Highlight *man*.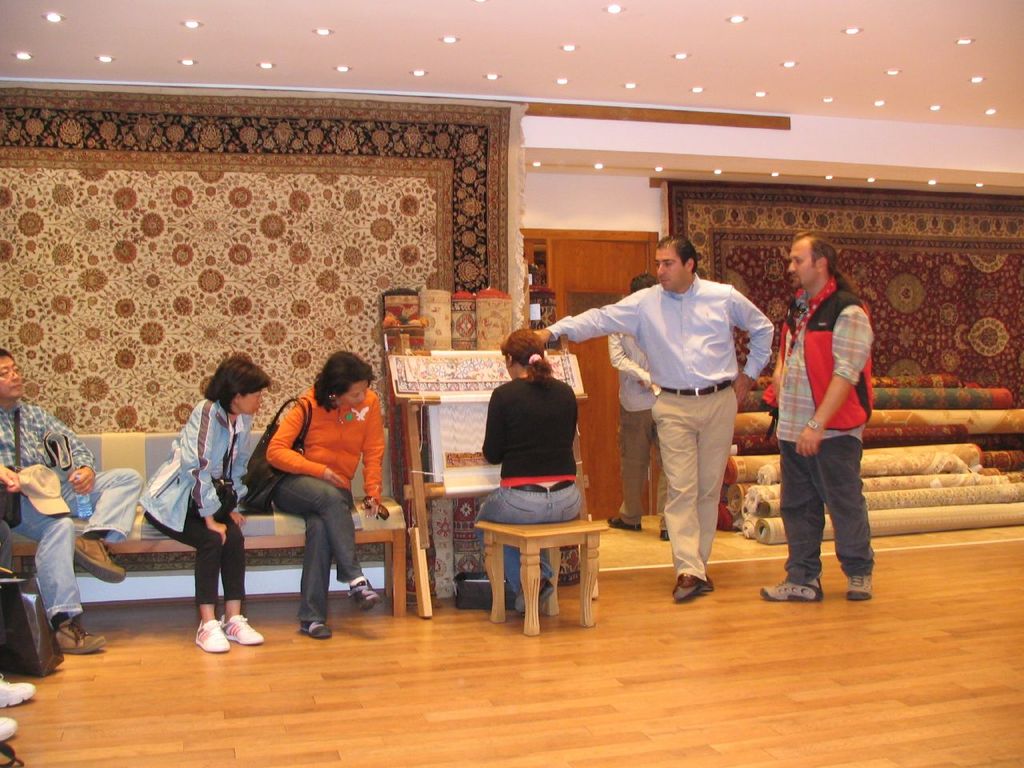
Highlighted region: x1=753, y1=229, x2=881, y2=605.
